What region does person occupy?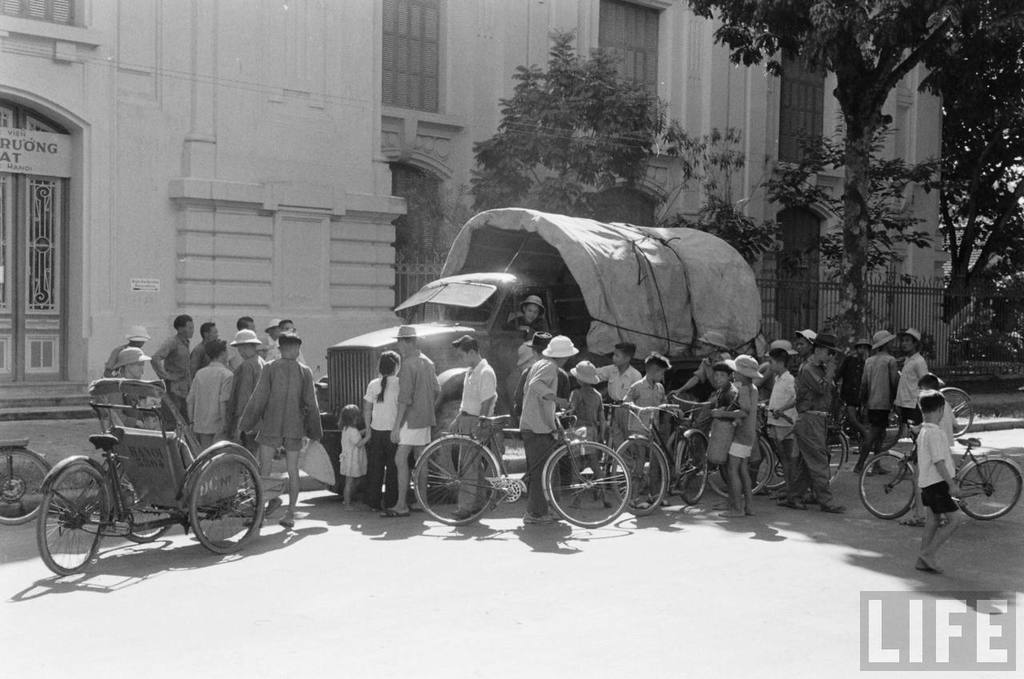
[113,345,154,373].
